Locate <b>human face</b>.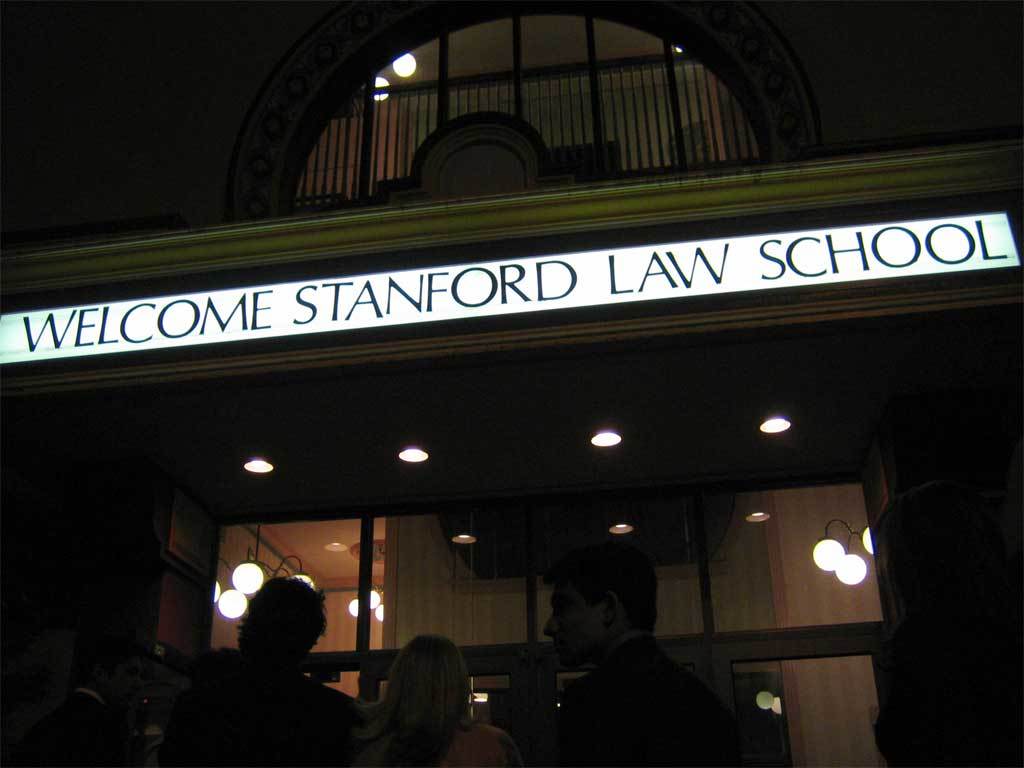
Bounding box: [542, 582, 602, 668].
